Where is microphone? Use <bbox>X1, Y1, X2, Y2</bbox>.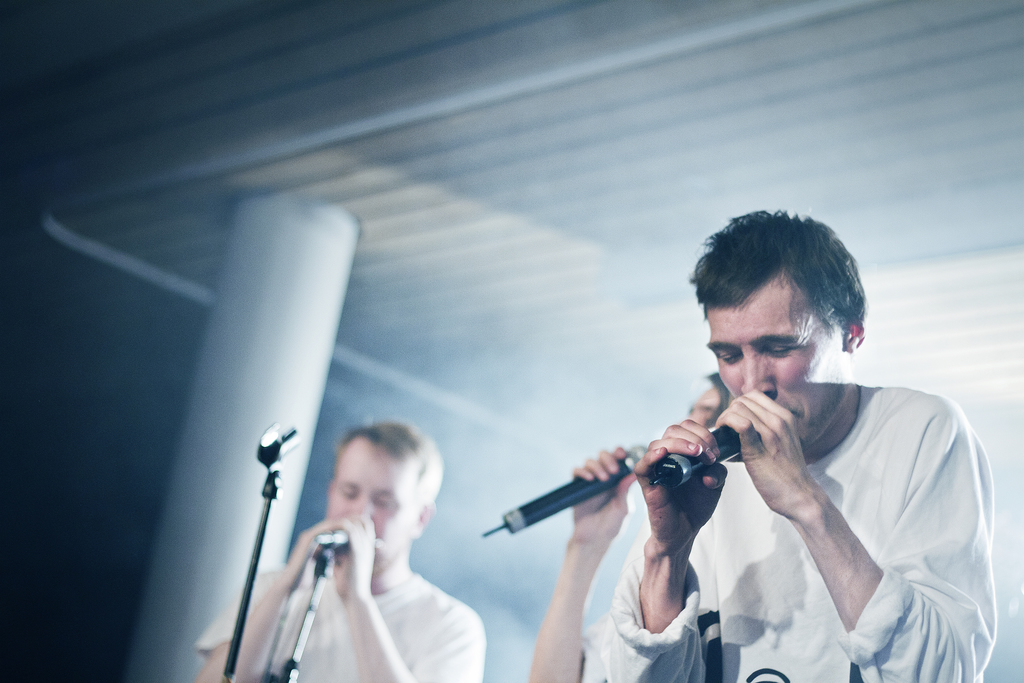
<bbox>652, 422, 742, 488</bbox>.
